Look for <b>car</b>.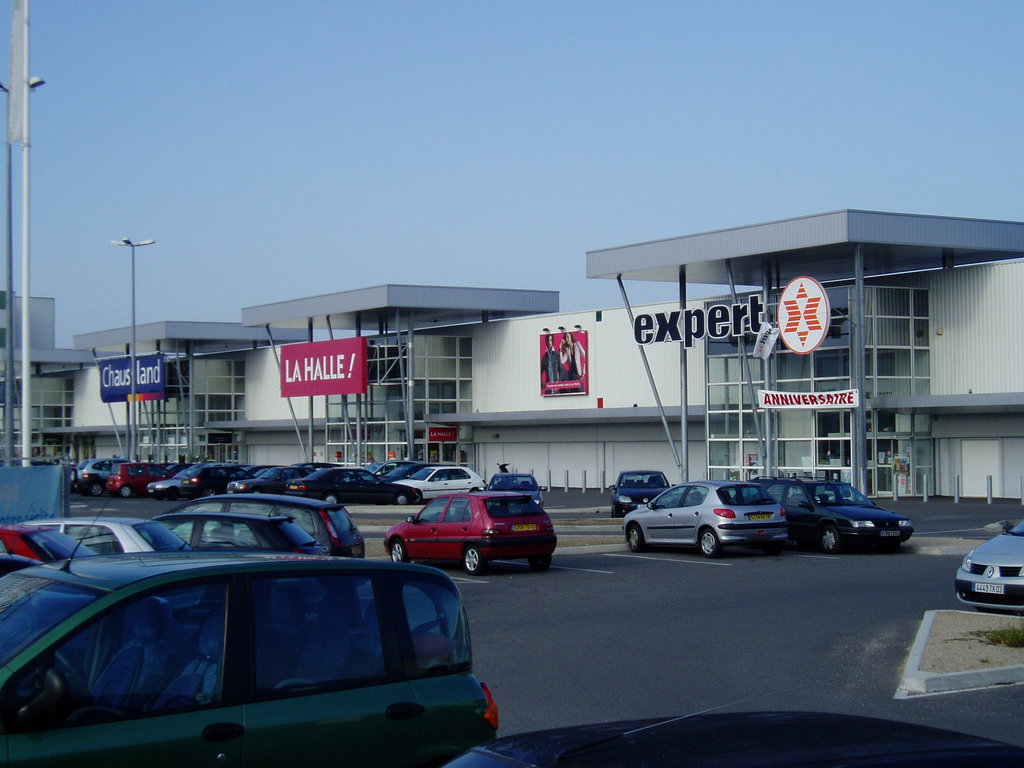
Found: box(146, 454, 237, 502).
